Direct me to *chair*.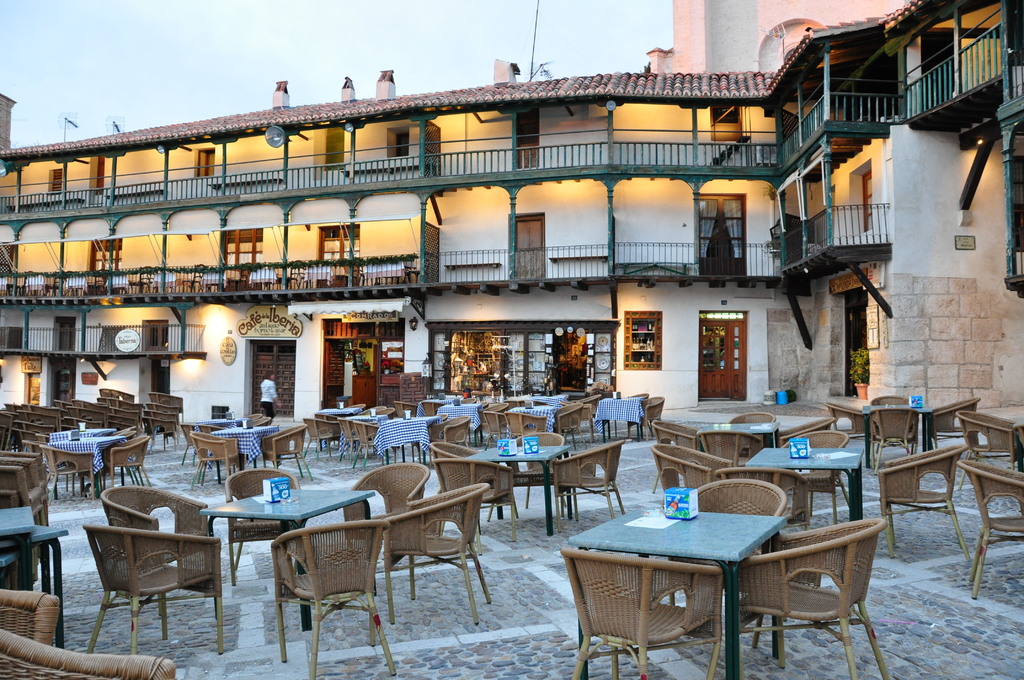
Direction: (x1=312, y1=418, x2=342, y2=447).
